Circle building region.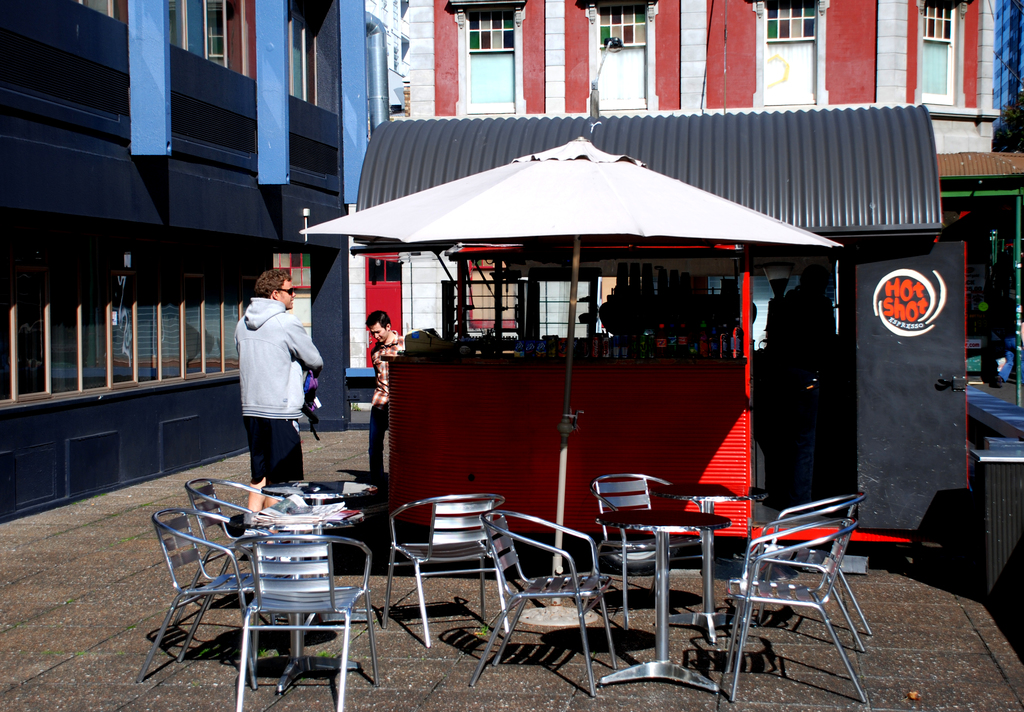
Region: left=995, top=0, right=1023, bottom=210.
